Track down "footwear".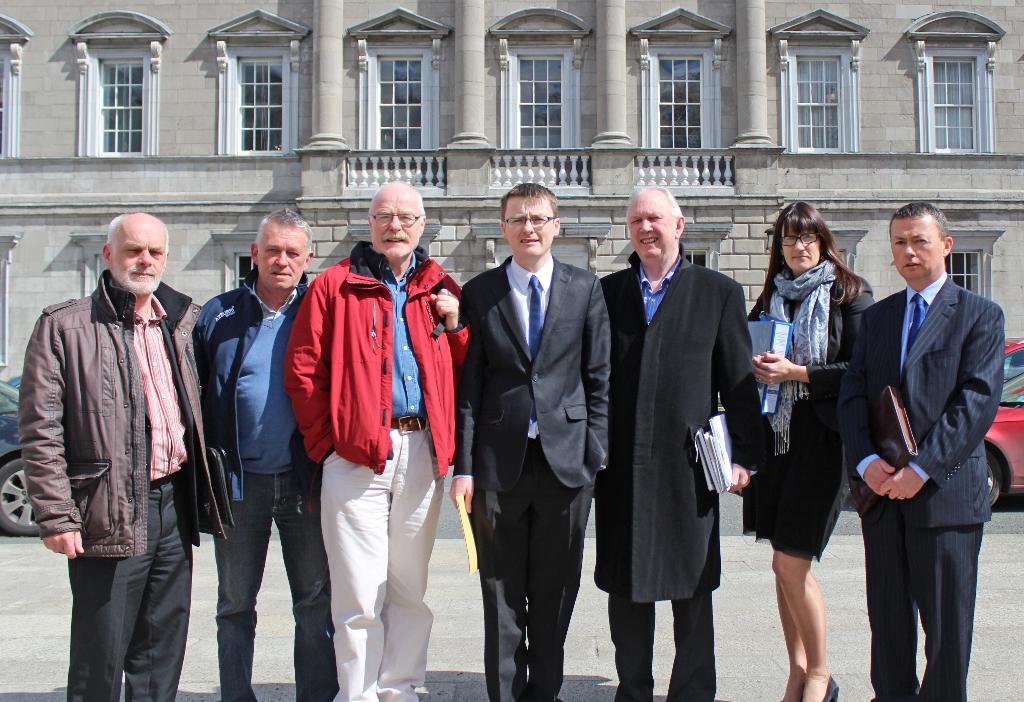
Tracked to {"left": 818, "top": 676, "right": 842, "bottom": 701}.
